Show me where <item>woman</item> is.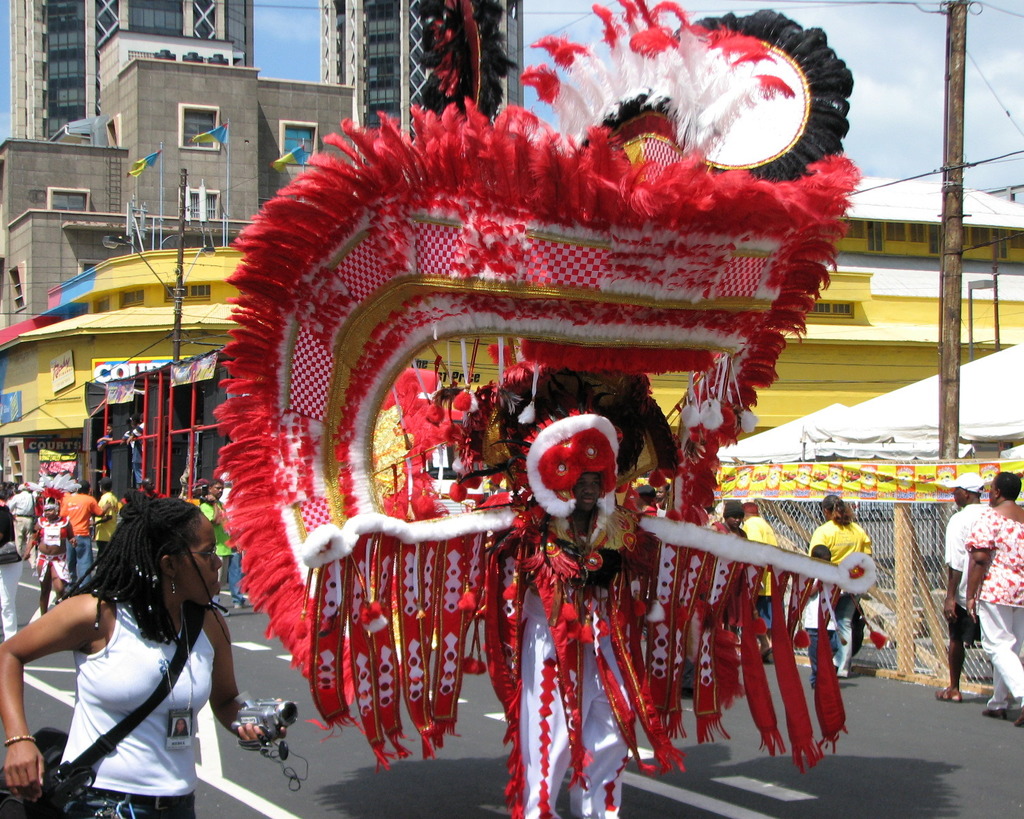
<item>woman</item> is at {"left": 18, "top": 477, "right": 240, "bottom": 818}.
